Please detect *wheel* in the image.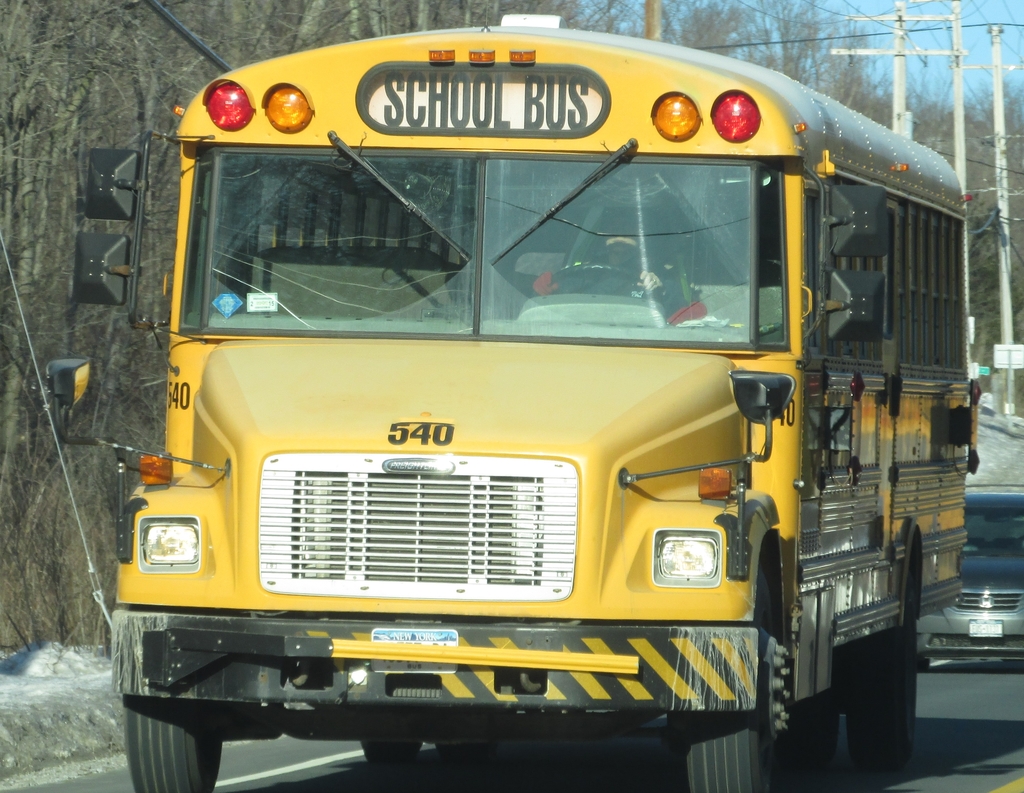
(left=554, top=261, right=664, bottom=298).
